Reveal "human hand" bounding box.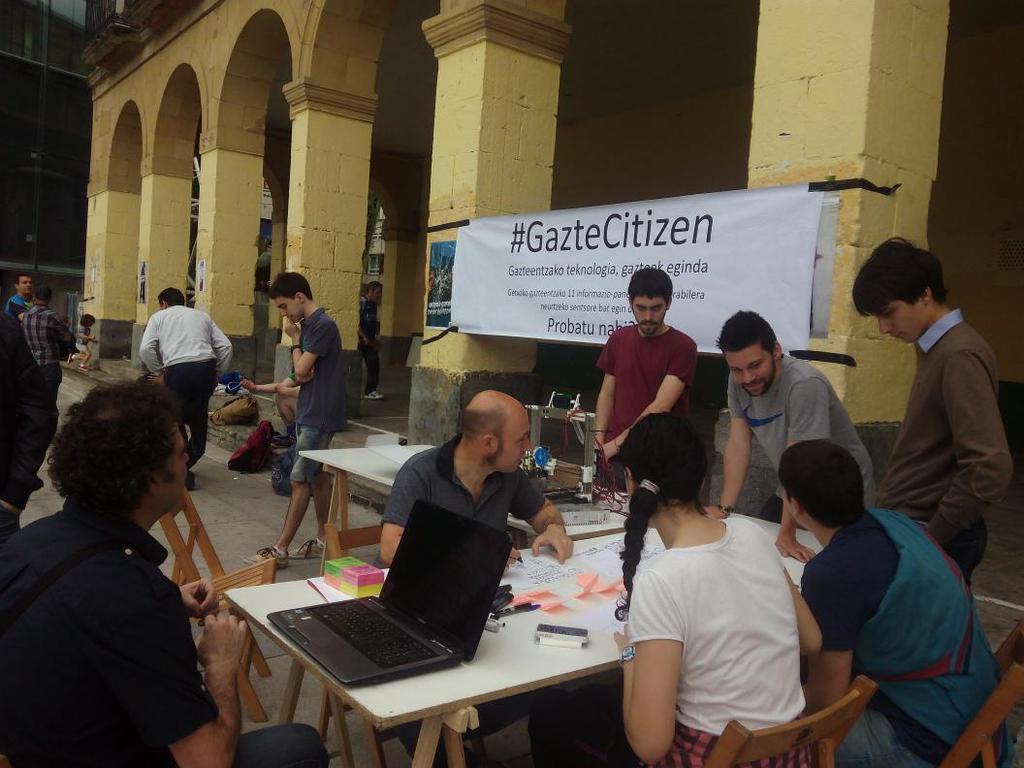
Revealed: bbox(589, 433, 611, 456).
